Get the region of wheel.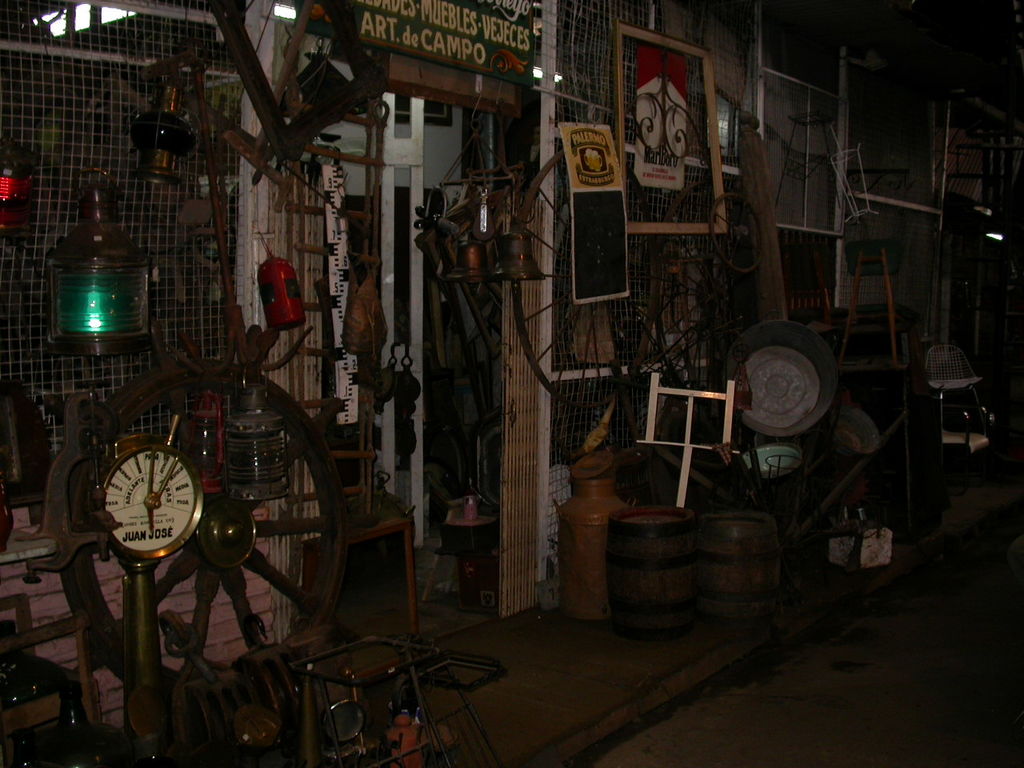
<region>642, 177, 790, 403</region>.
